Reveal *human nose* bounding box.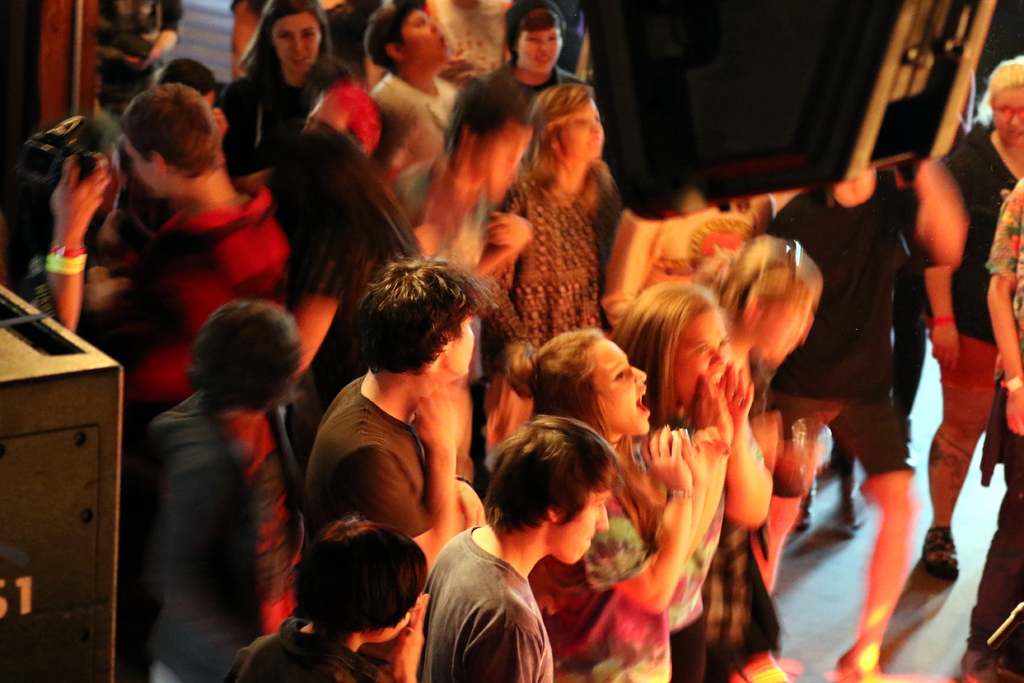
Revealed: locate(287, 35, 298, 51).
